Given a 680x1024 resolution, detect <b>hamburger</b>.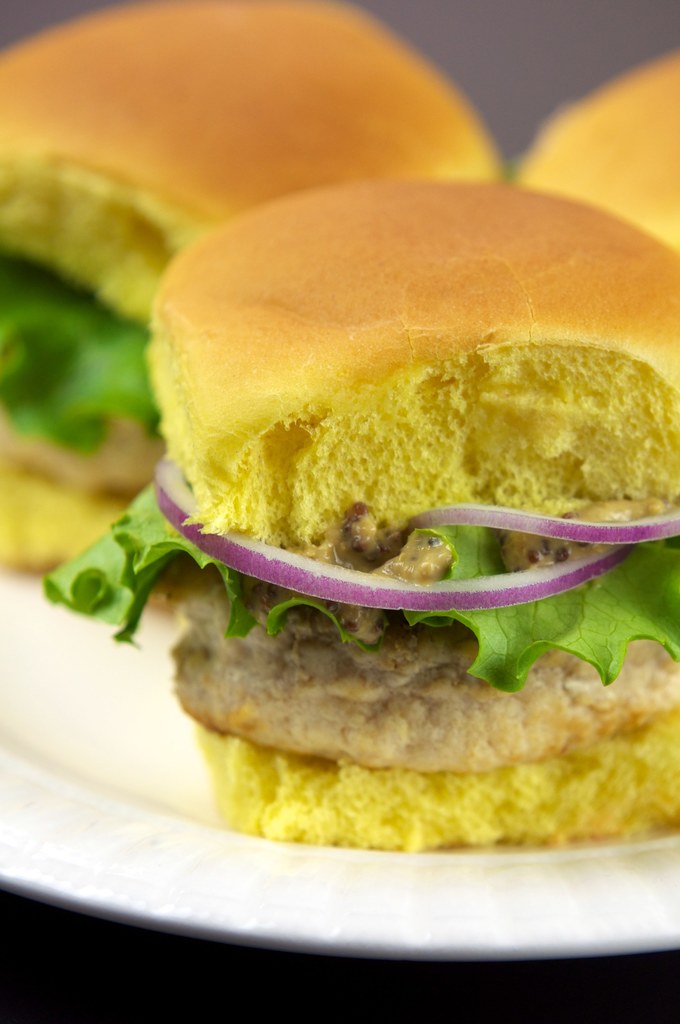
(38, 181, 679, 848).
